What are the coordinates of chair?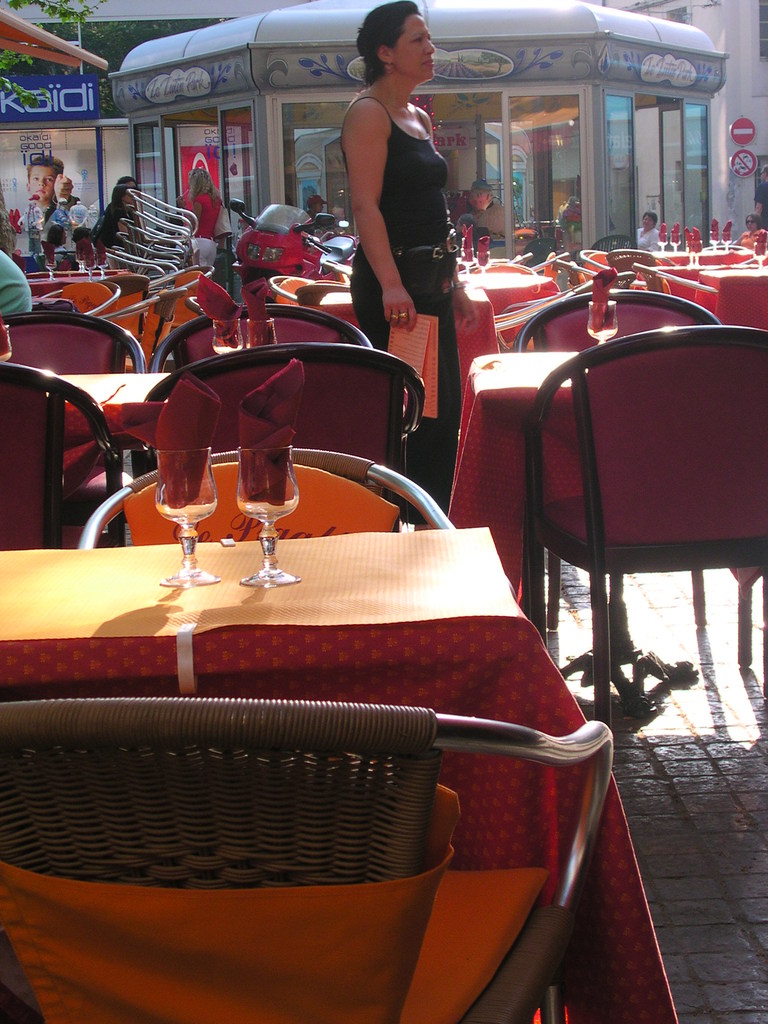
486/291/570/350.
